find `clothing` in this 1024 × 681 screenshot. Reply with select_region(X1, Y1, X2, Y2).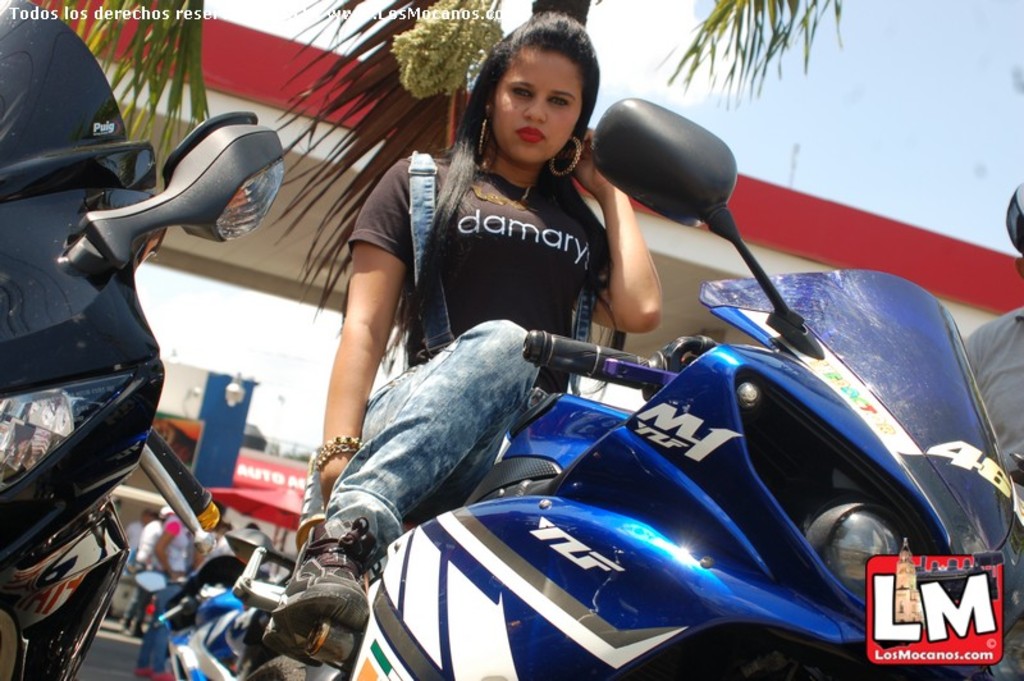
select_region(965, 308, 1023, 483).
